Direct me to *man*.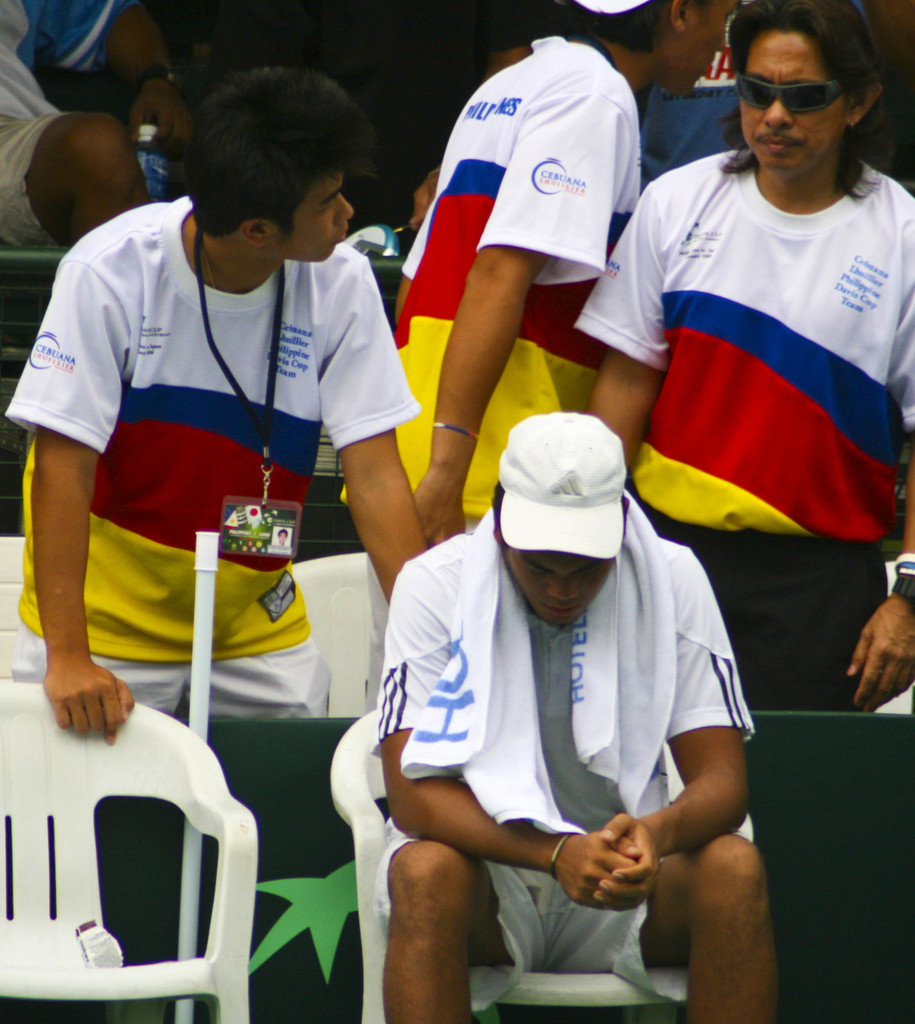
Direction: [638,0,772,214].
